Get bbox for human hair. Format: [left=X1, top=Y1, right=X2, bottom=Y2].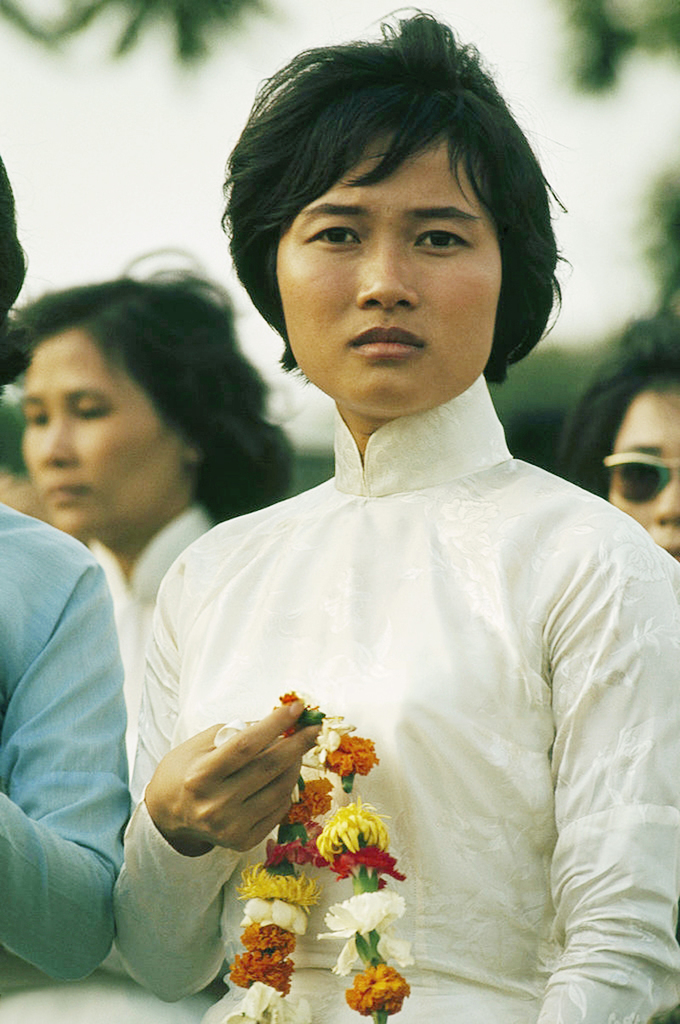
[left=215, top=18, right=552, bottom=380].
